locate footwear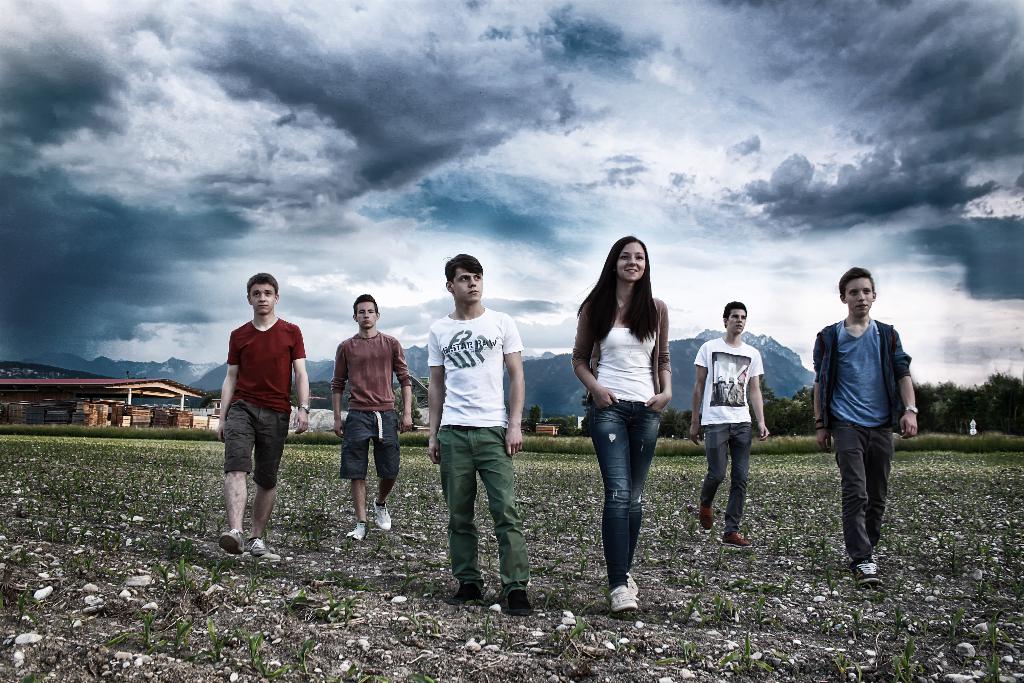
pyautogui.locateOnScreen(700, 508, 712, 532)
